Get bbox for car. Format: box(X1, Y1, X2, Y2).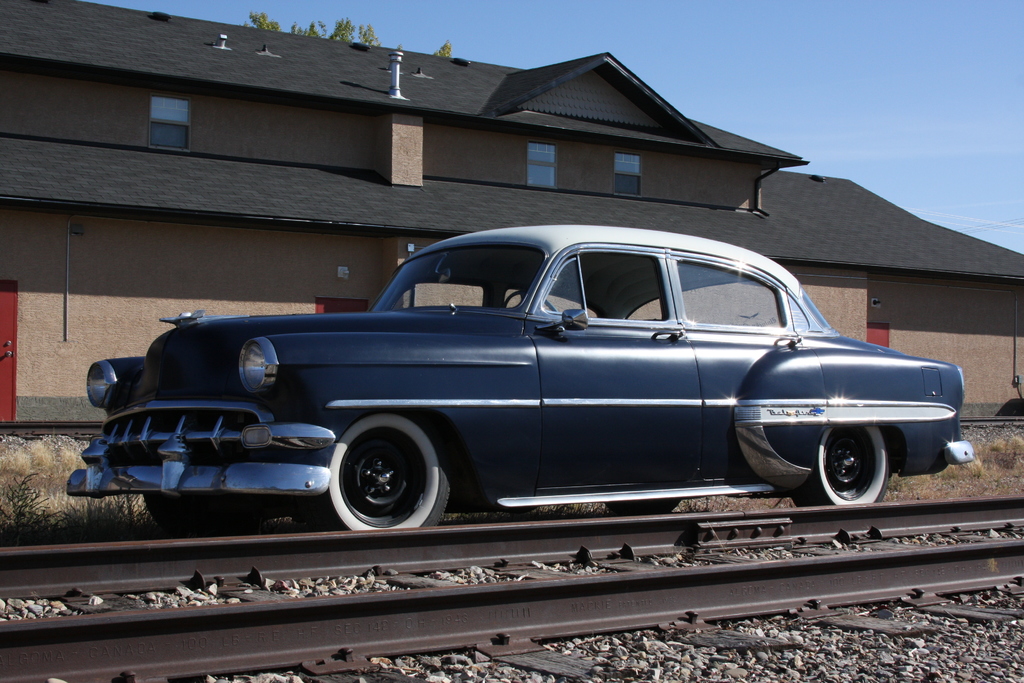
box(64, 223, 975, 531).
